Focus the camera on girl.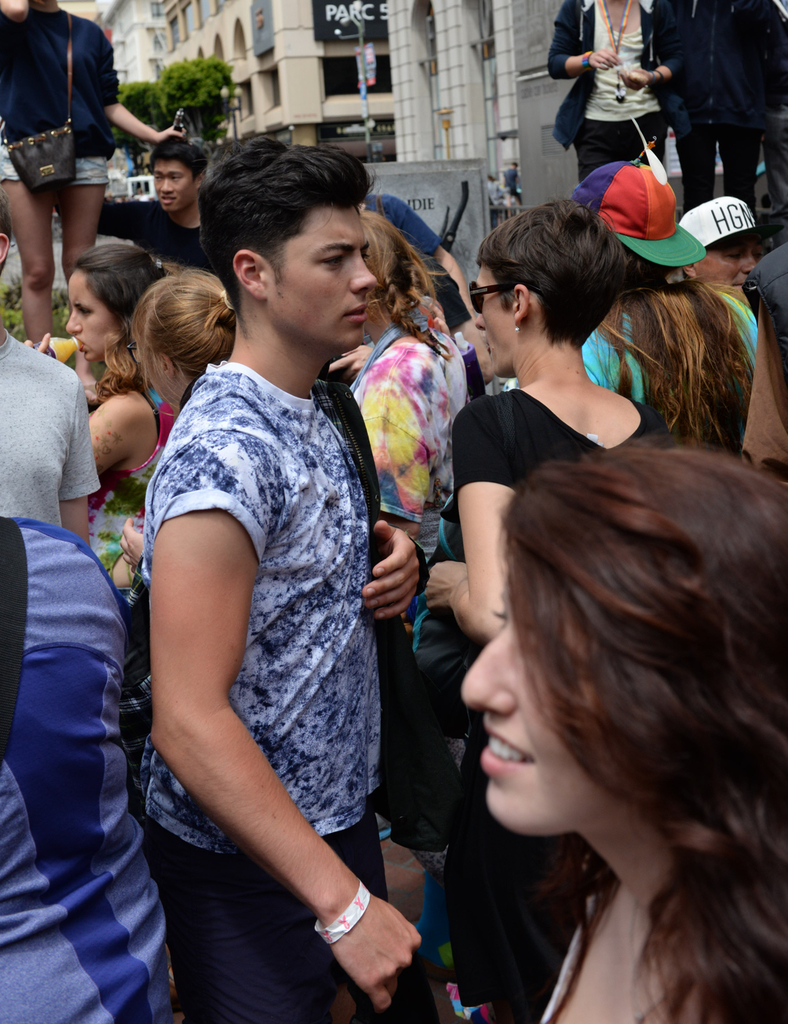
Focus region: x1=14 y1=227 x2=188 y2=627.
